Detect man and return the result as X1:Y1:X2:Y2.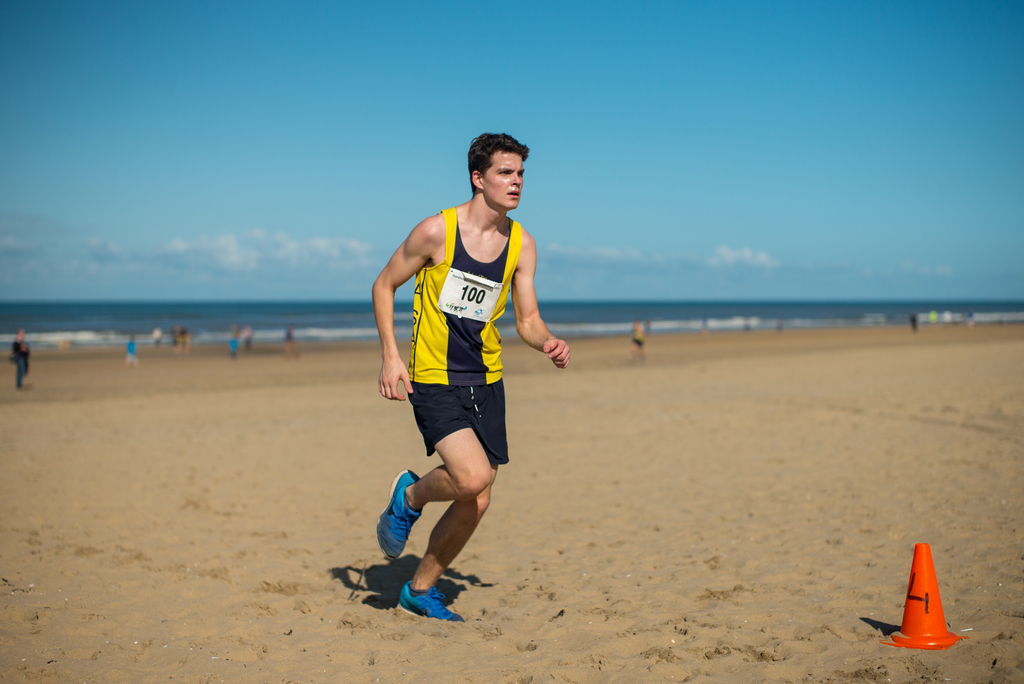
363:140:571:619.
